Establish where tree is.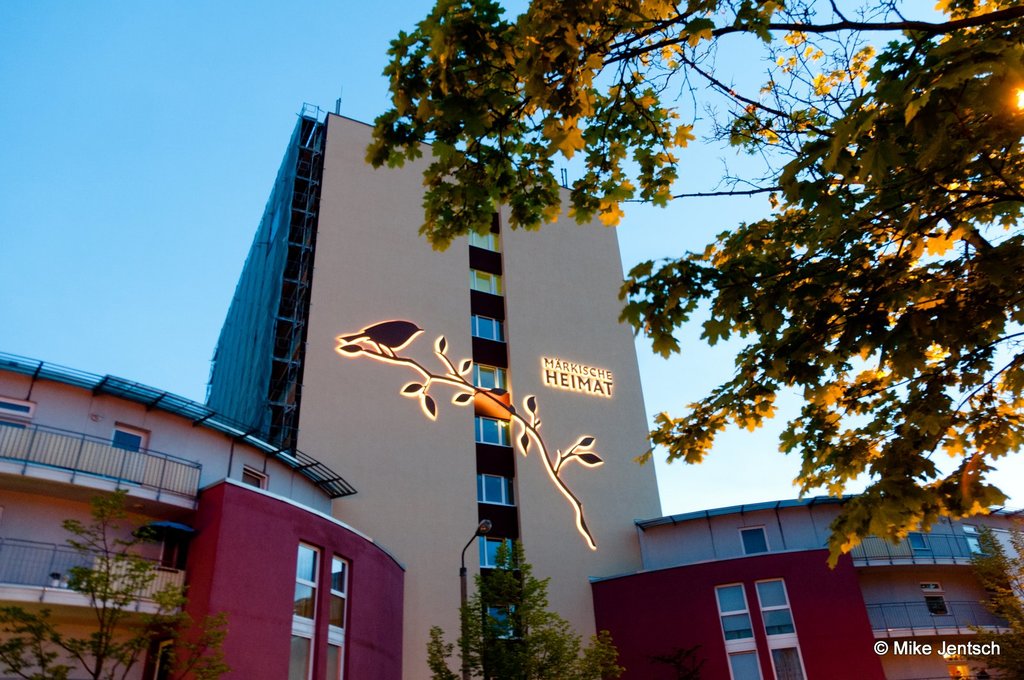
Established at <bbox>429, 539, 625, 679</bbox>.
